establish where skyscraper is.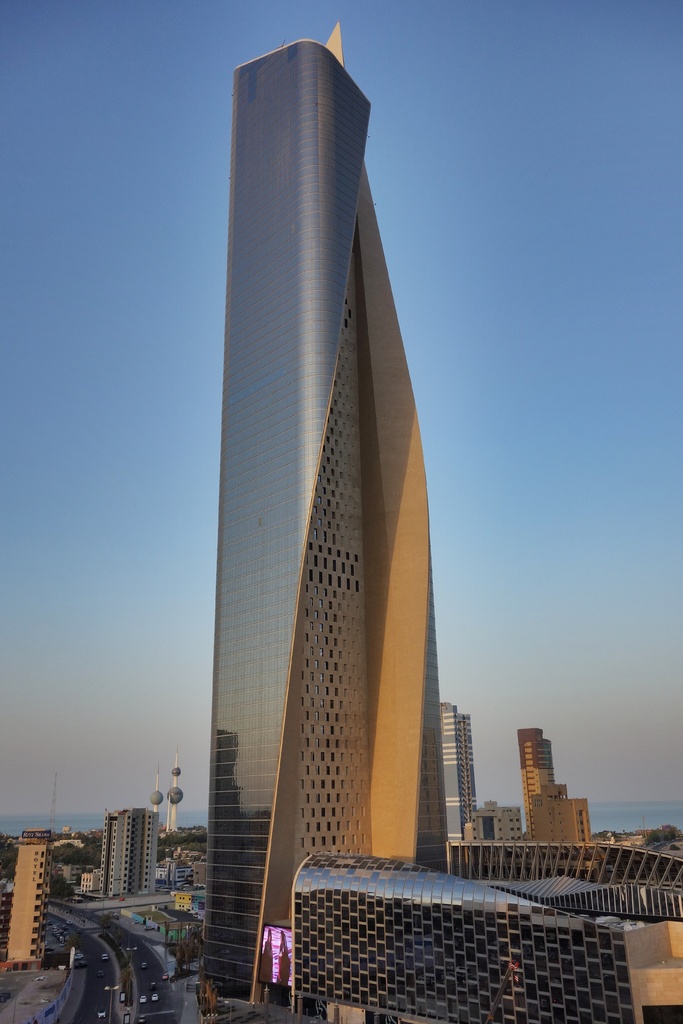
Established at [286, 853, 682, 1023].
